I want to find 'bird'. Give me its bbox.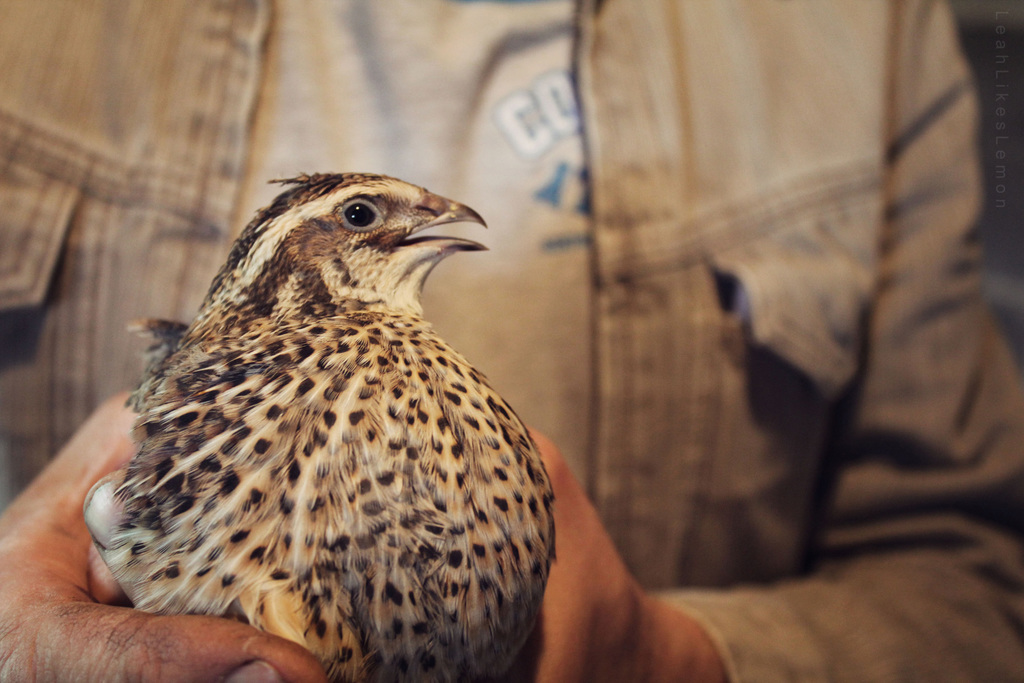
l=77, t=176, r=580, b=668.
